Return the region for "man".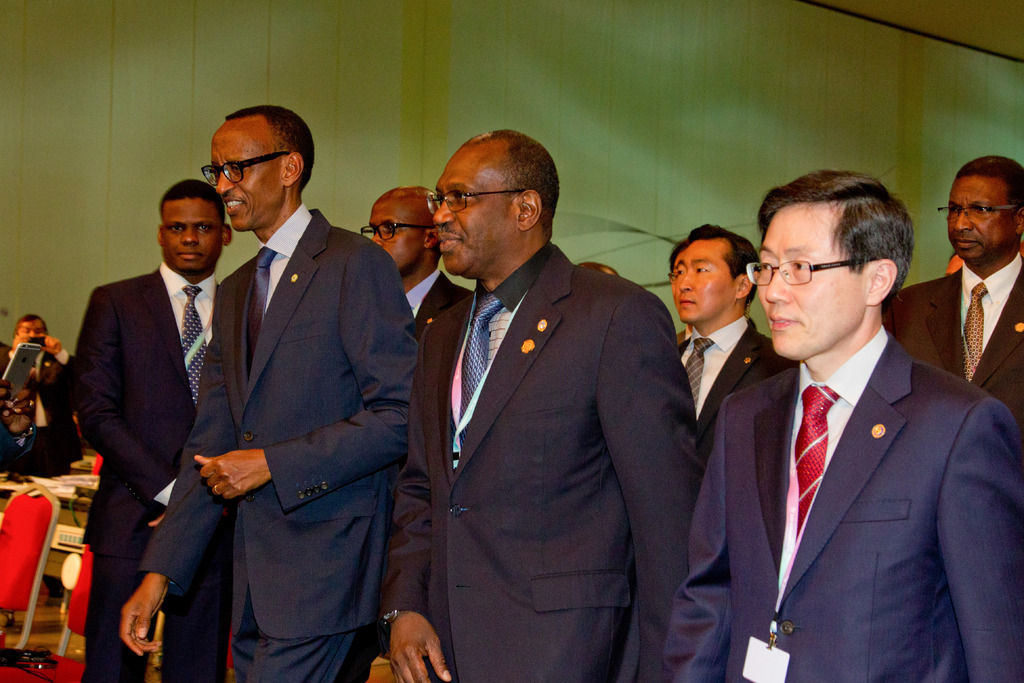
x1=68, y1=177, x2=230, y2=682.
